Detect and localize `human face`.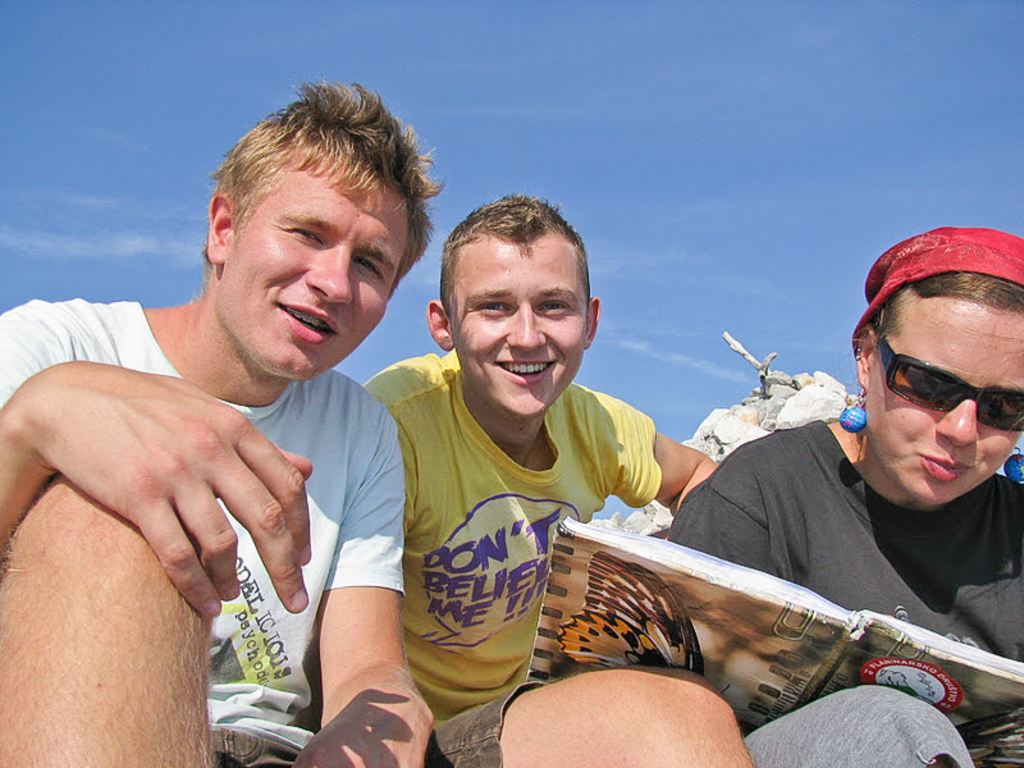
Localized at 874/300/1023/507.
